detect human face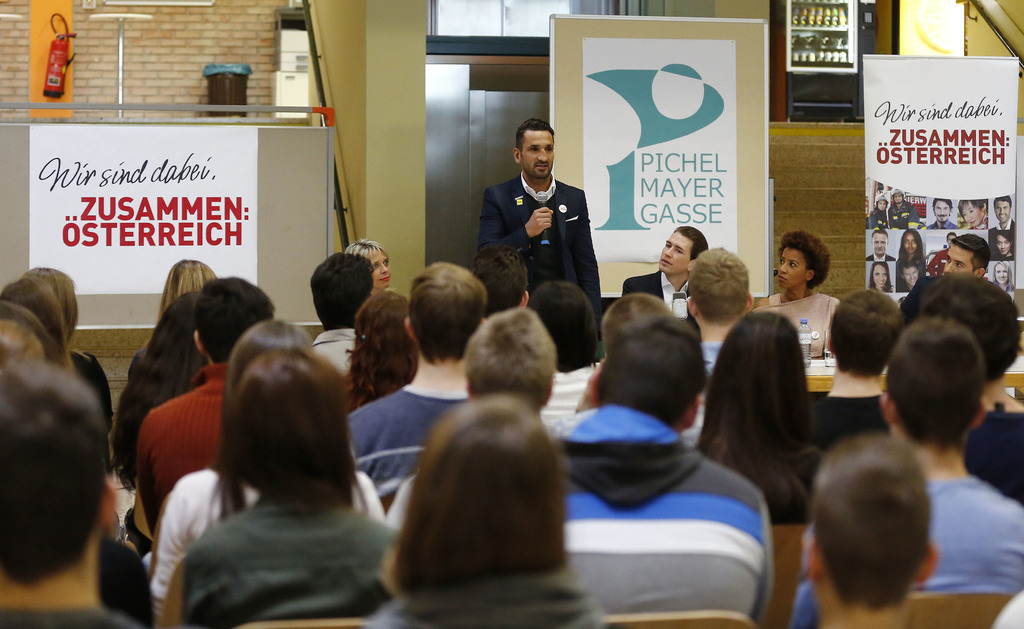
box=[366, 248, 391, 291]
